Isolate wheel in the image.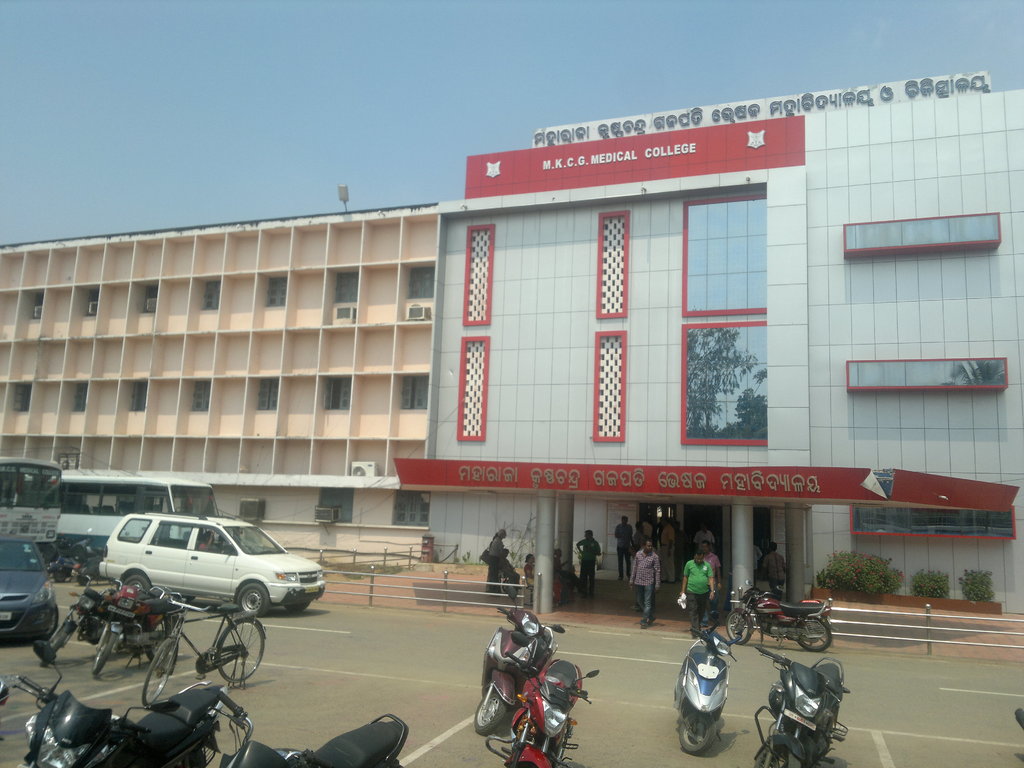
Isolated region: [146,641,181,710].
